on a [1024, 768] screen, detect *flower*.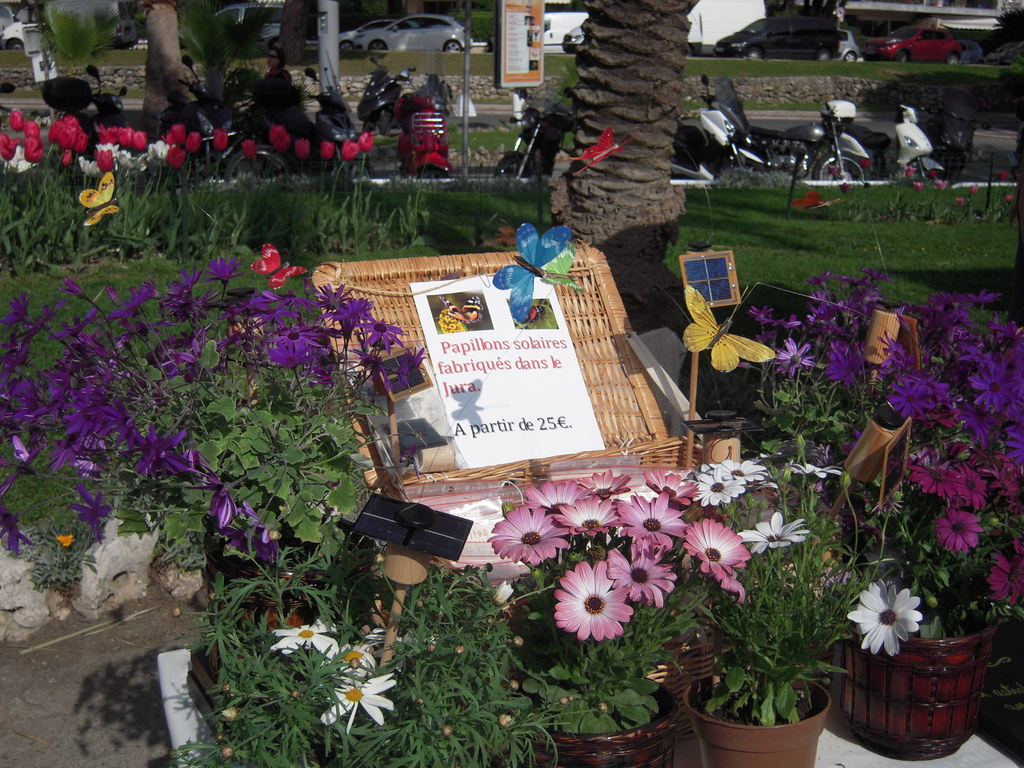
601/539/671/607.
